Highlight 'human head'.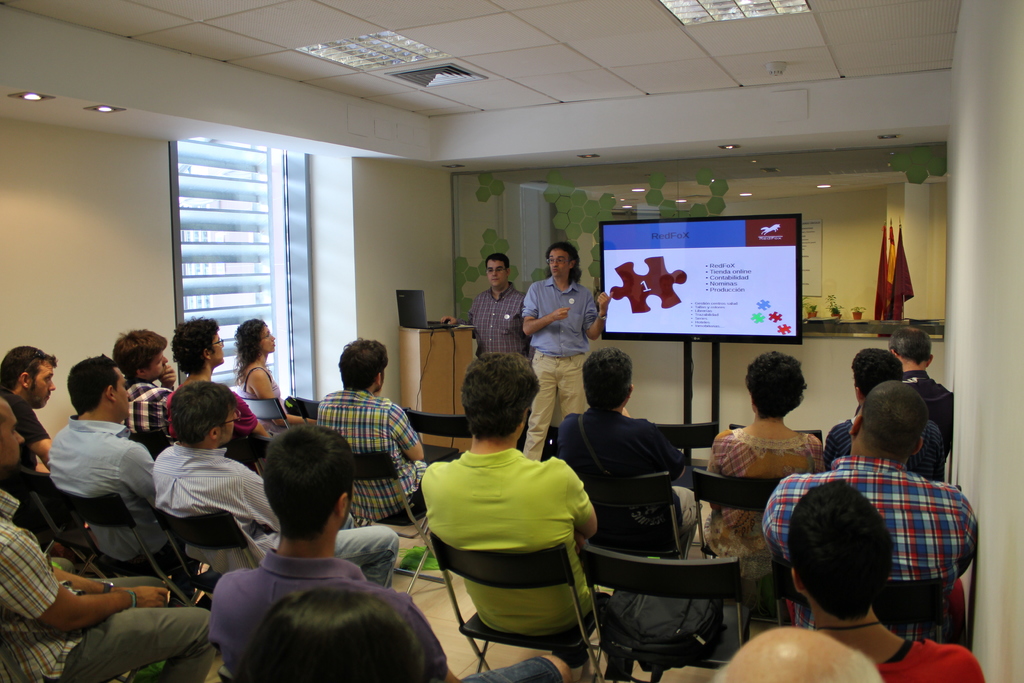
Highlighted region: 265,423,357,533.
